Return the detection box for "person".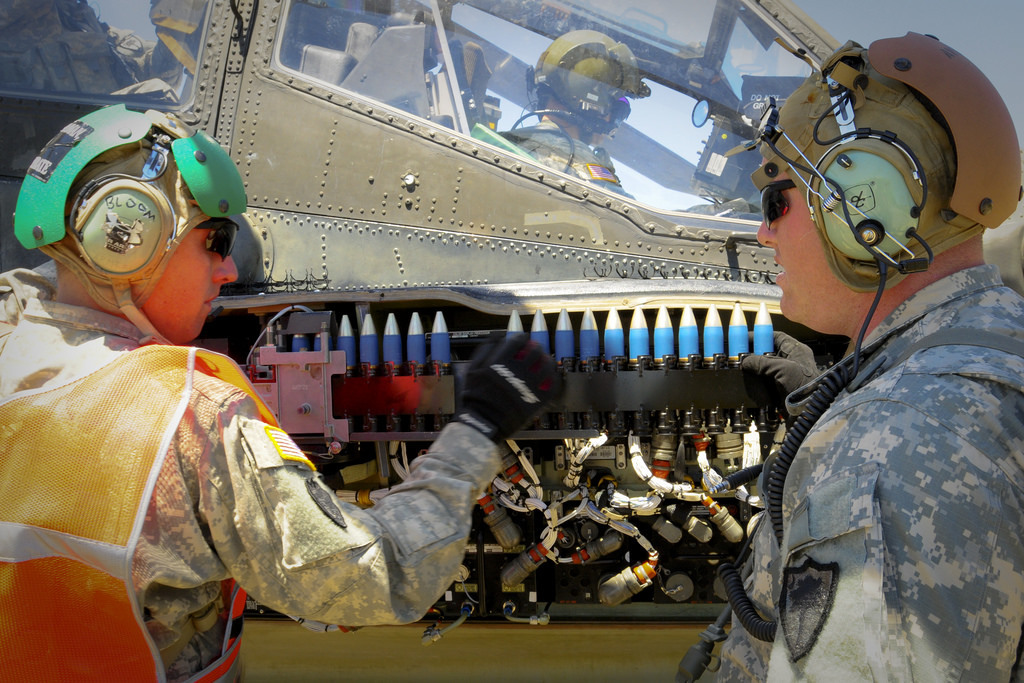
x1=502 y1=34 x2=650 y2=199.
